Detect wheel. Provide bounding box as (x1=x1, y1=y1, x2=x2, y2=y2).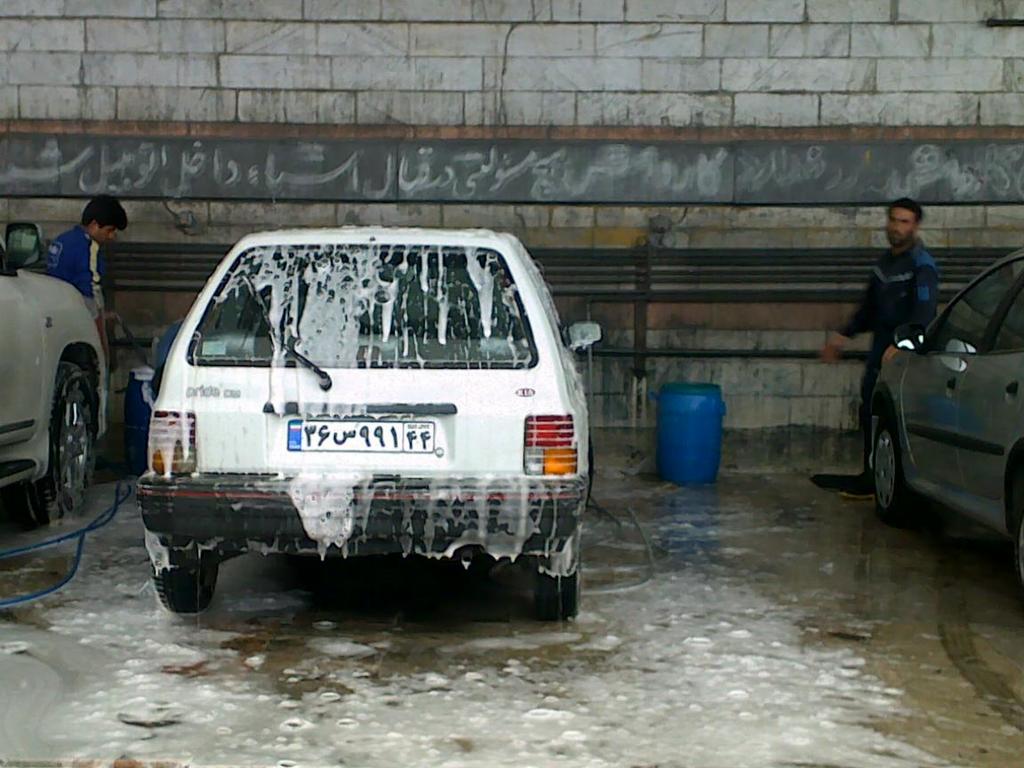
(x1=869, y1=409, x2=909, y2=517).
